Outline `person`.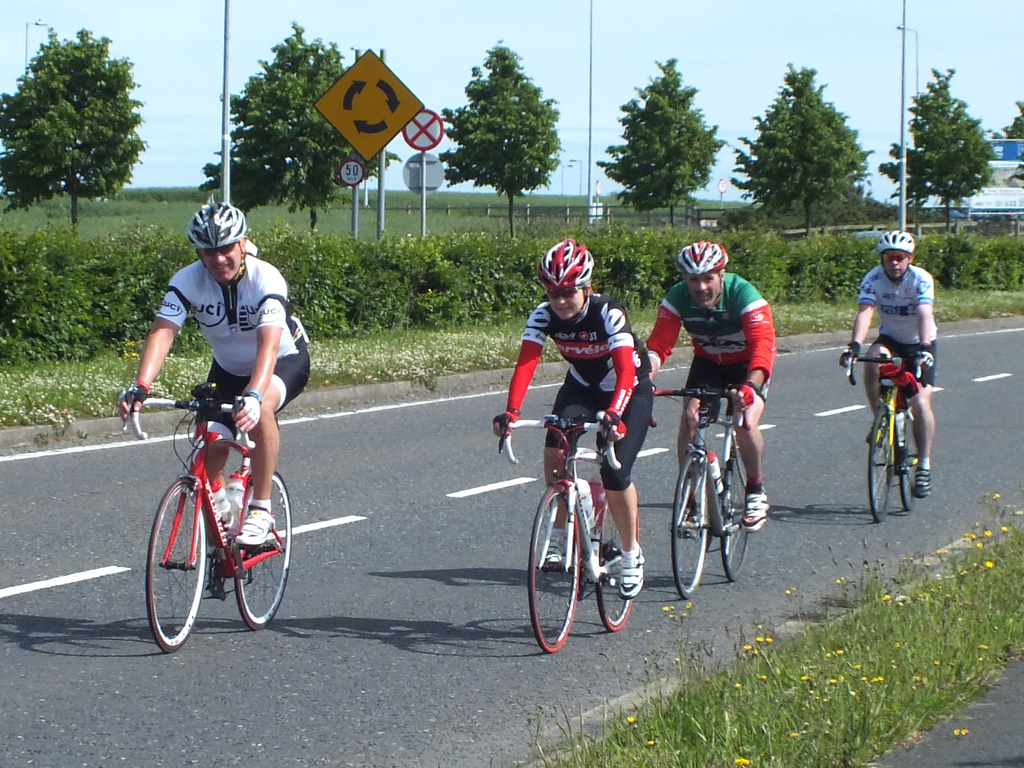
Outline: 863, 220, 940, 525.
